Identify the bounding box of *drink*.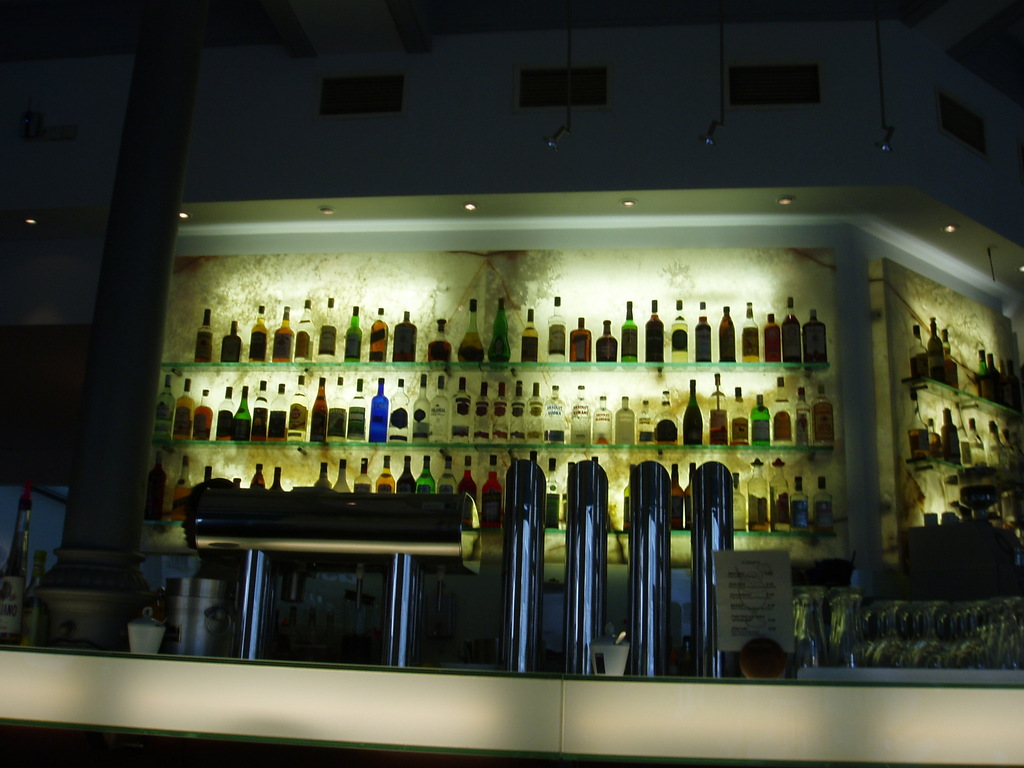
639, 395, 654, 443.
